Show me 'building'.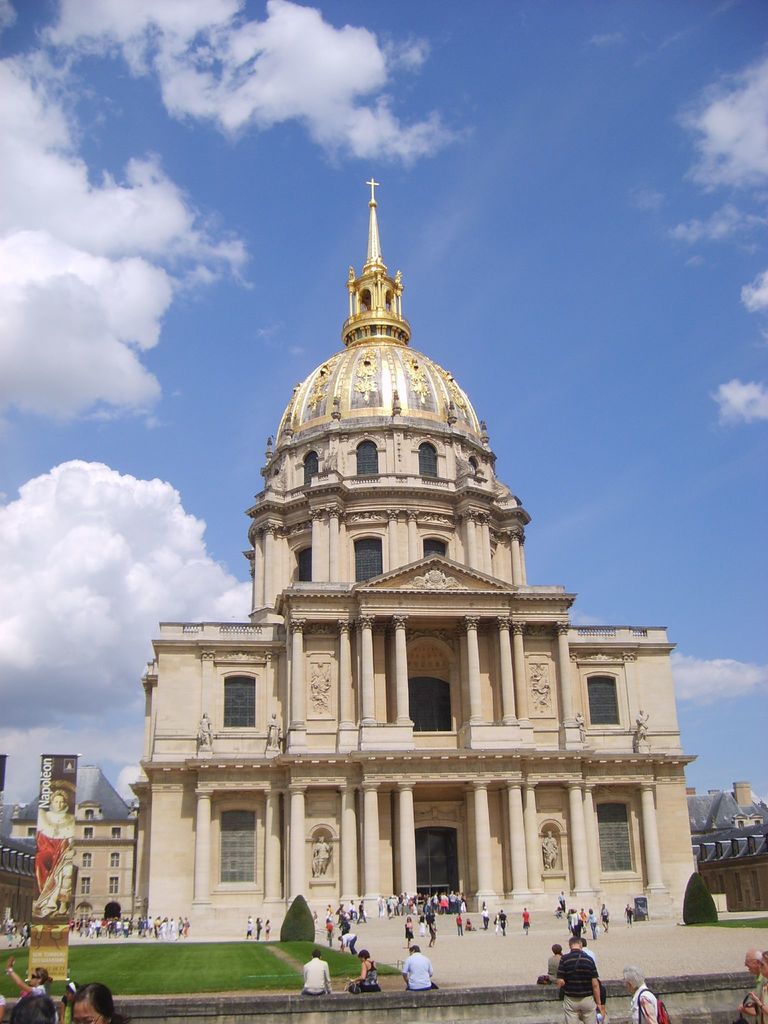
'building' is here: [7, 764, 142, 921].
